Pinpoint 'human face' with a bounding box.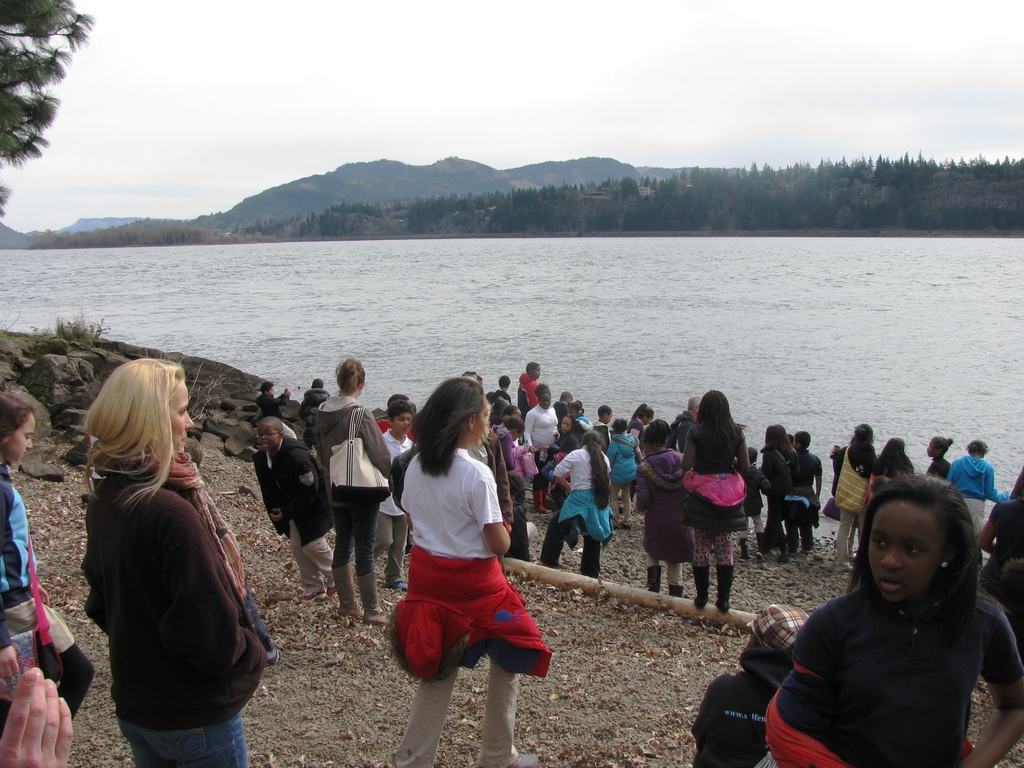
<region>476, 397, 490, 452</region>.
